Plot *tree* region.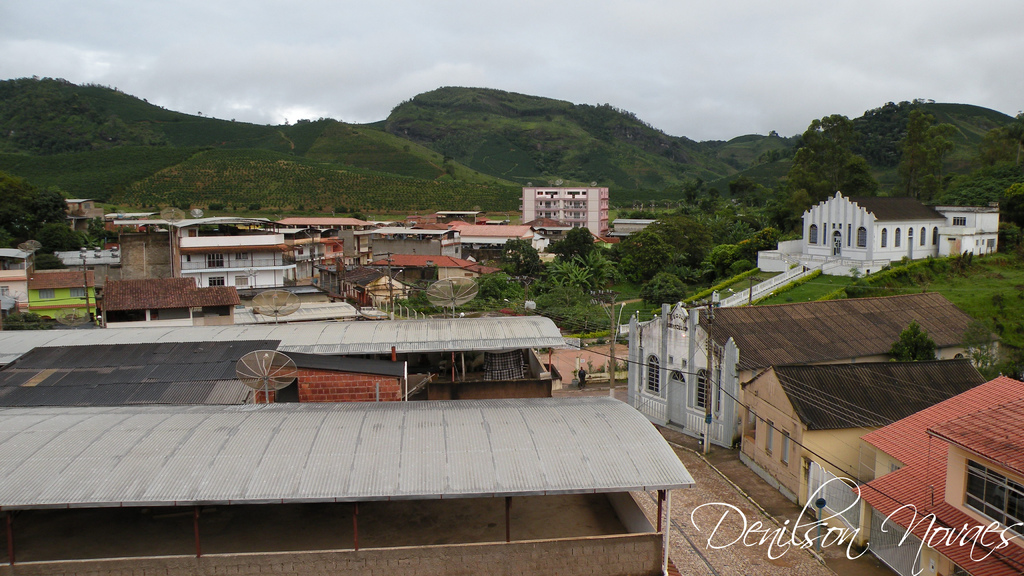
Plotted at [left=770, top=126, right=779, bottom=136].
